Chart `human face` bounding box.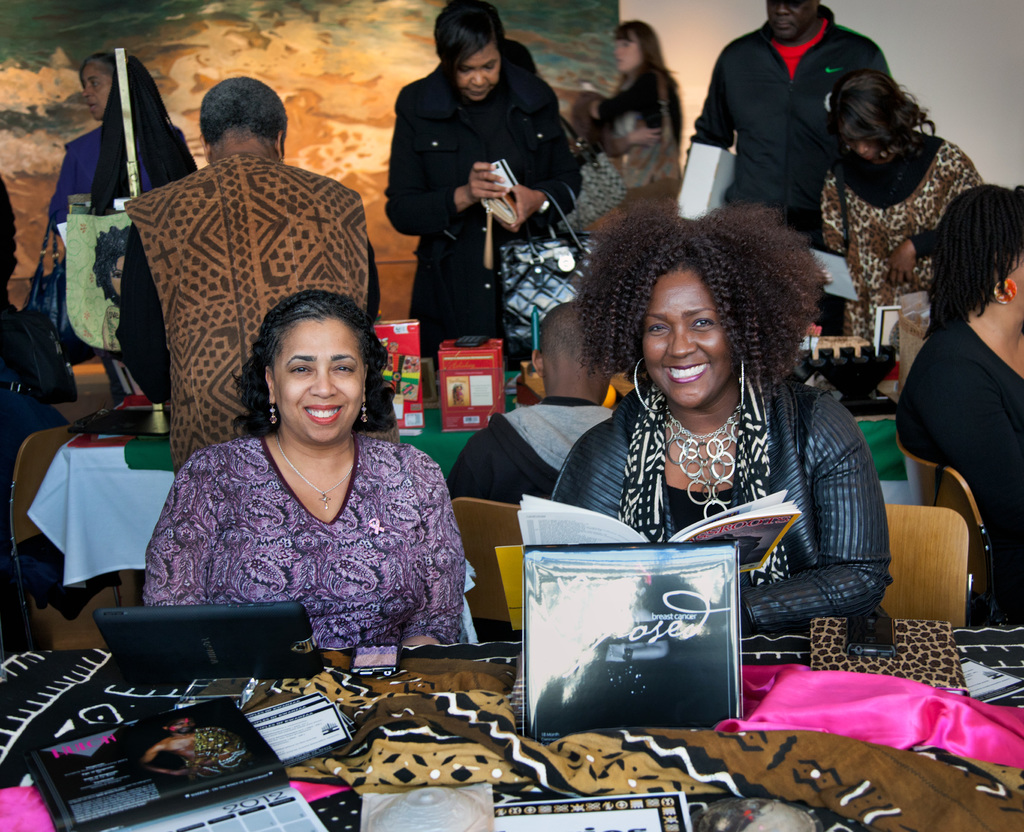
Charted: box(616, 36, 639, 74).
